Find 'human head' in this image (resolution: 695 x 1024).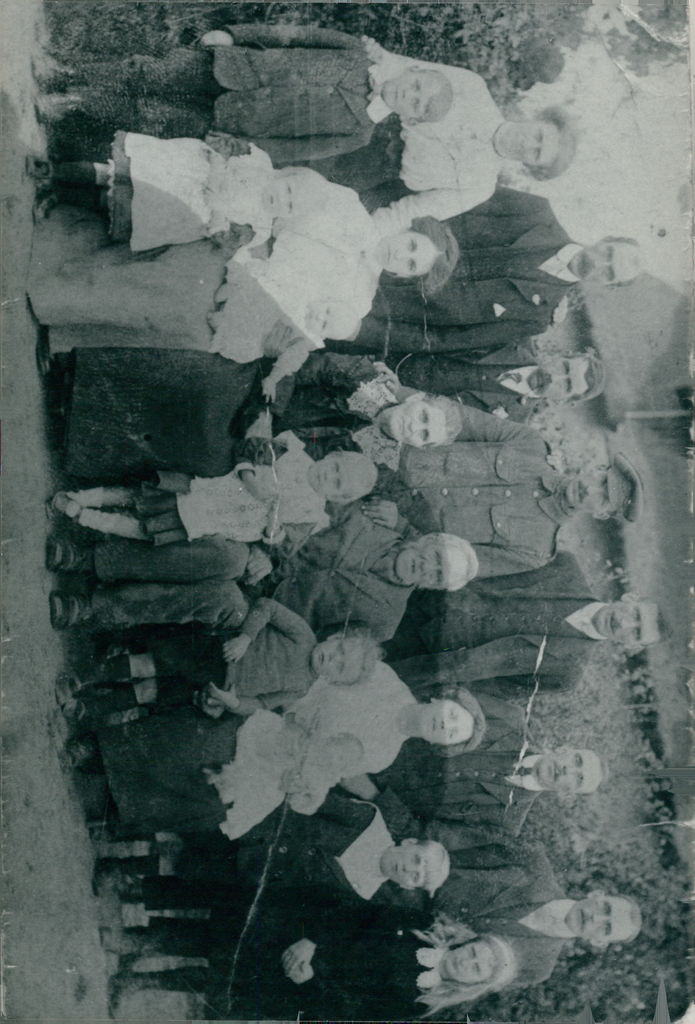
Rect(379, 839, 453, 893).
